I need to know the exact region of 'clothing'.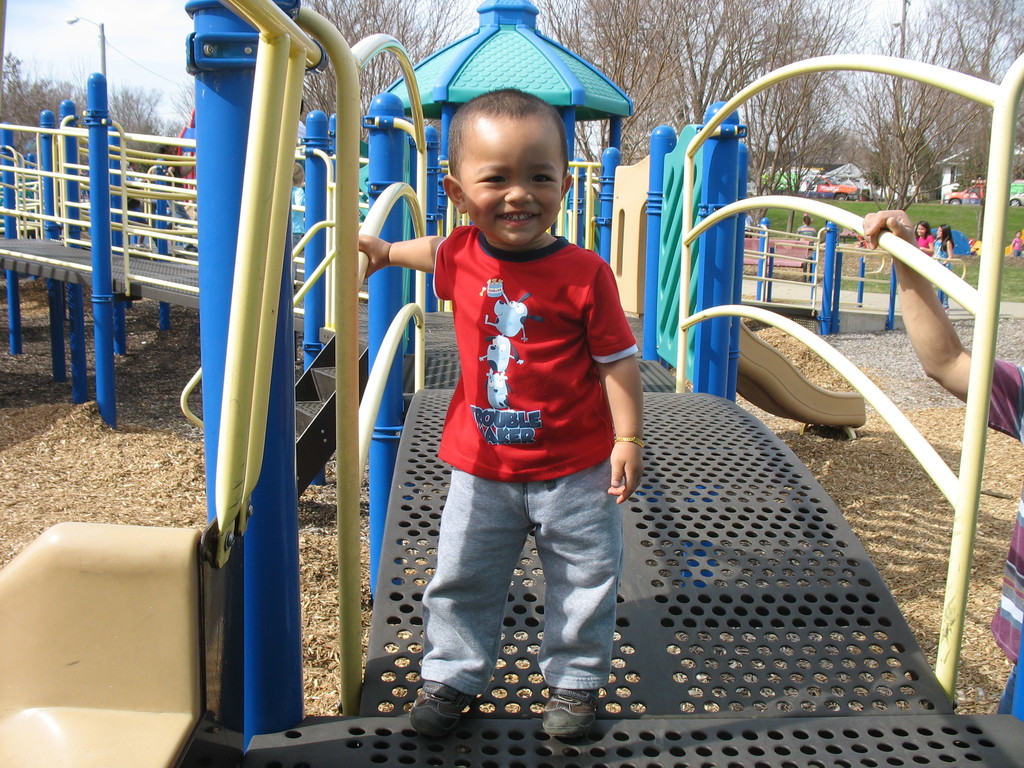
Region: locate(289, 185, 308, 251).
